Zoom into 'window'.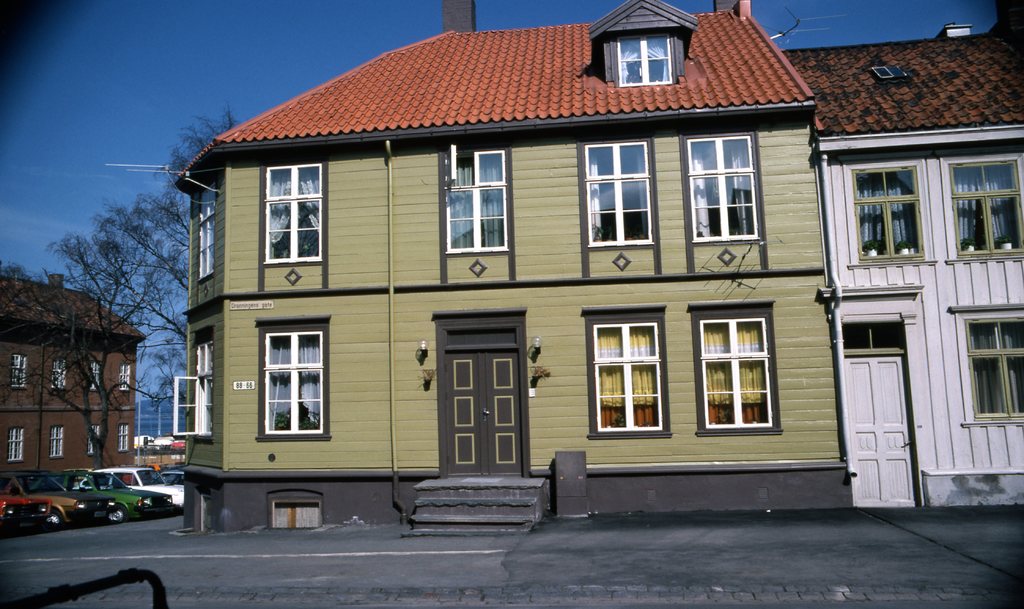
Zoom target: bbox=[263, 163, 322, 265].
